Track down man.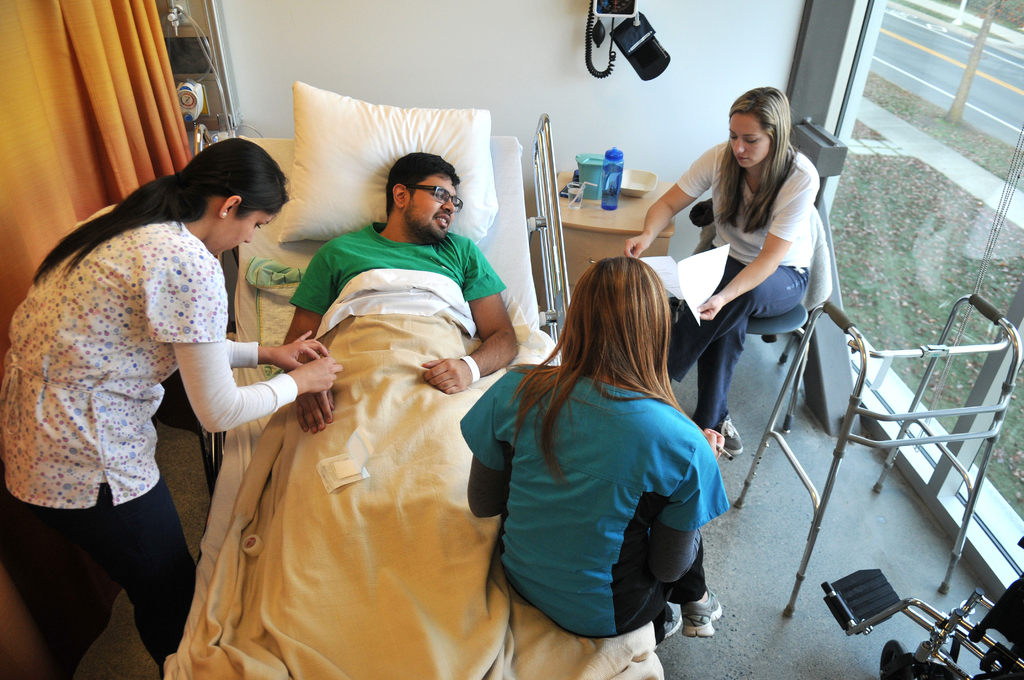
Tracked to [267,154,513,633].
